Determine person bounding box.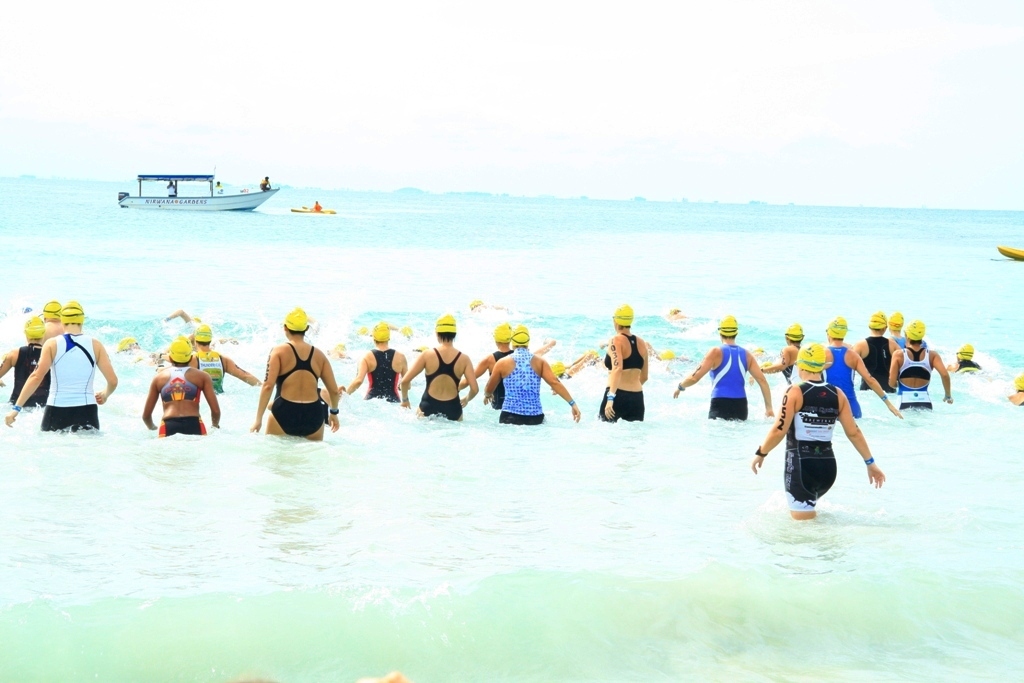
Determined: box=[598, 306, 654, 423].
